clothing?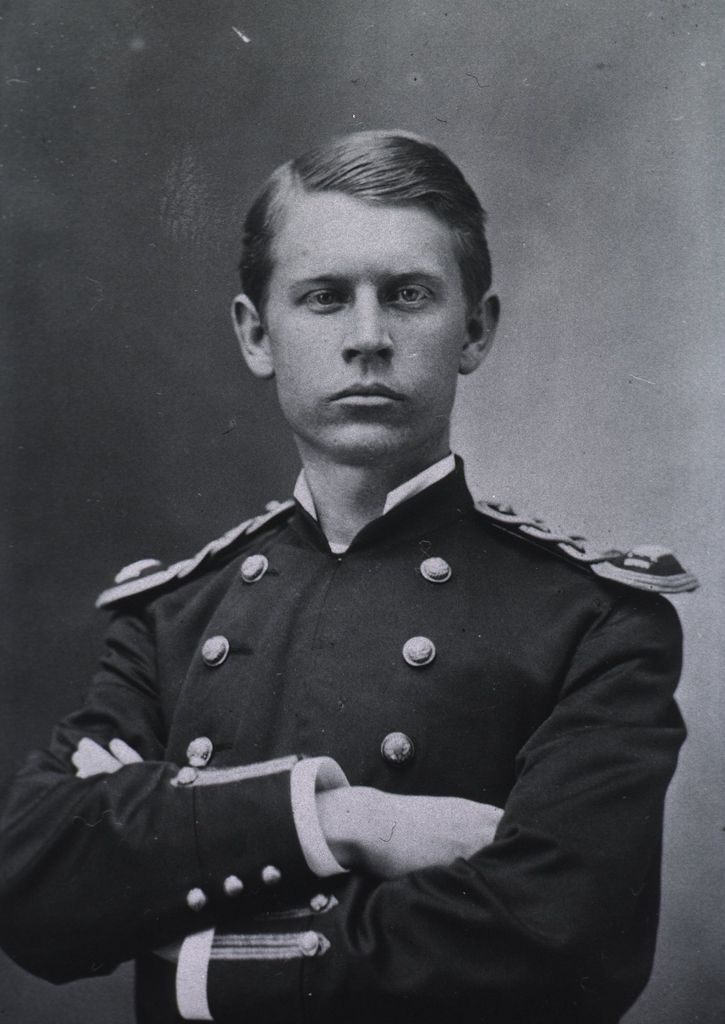
box=[37, 344, 706, 988]
